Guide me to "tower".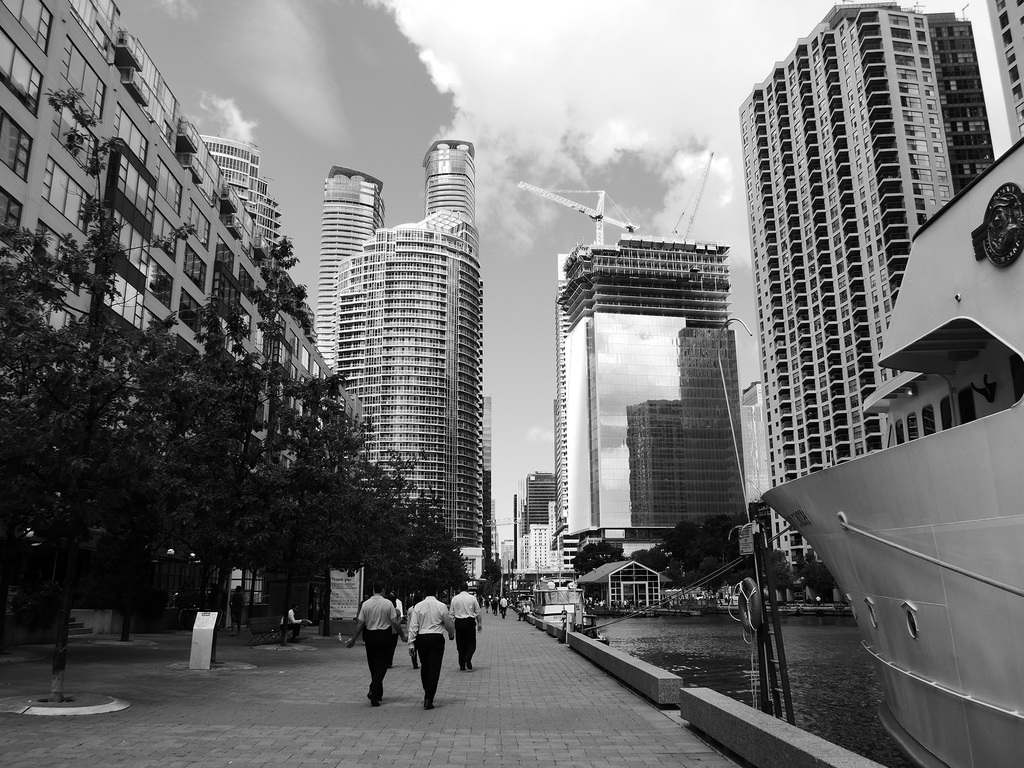
Guidance: BBox(524, 477, 555, 544).
